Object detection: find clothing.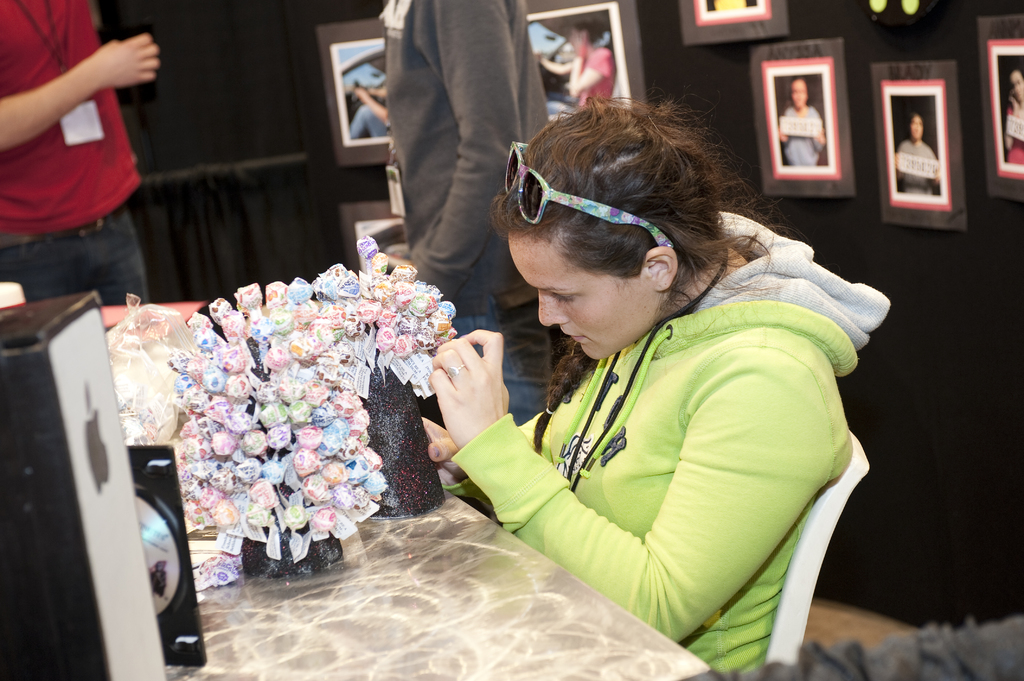
0 0 142 298.
